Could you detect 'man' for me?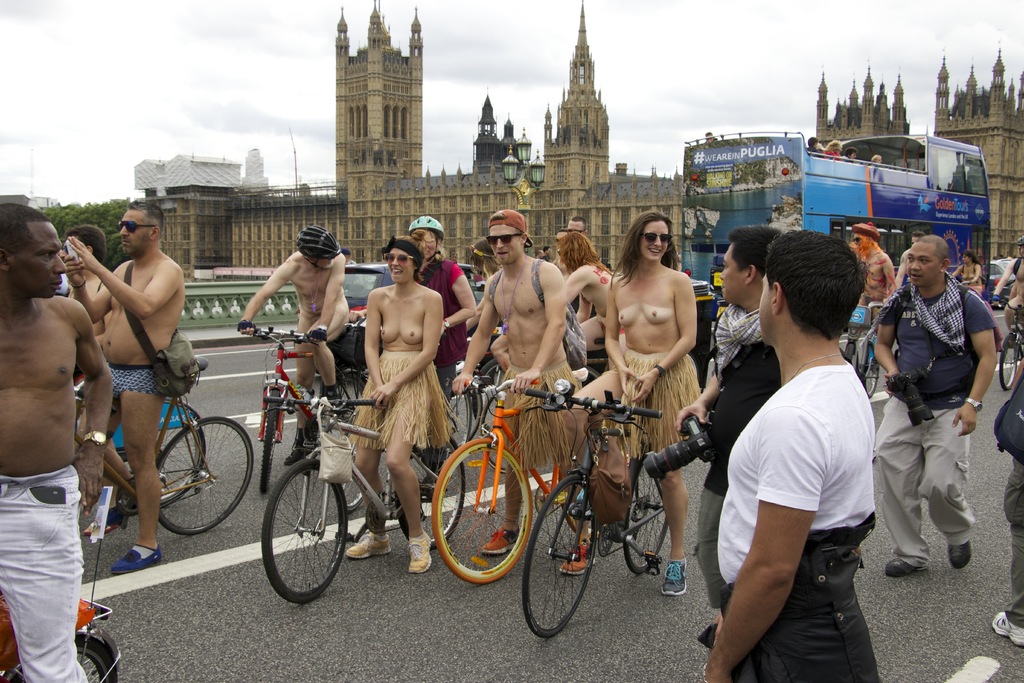
Detection result: pyautogui.locateOnScreen(806, 135, 824, 159).
